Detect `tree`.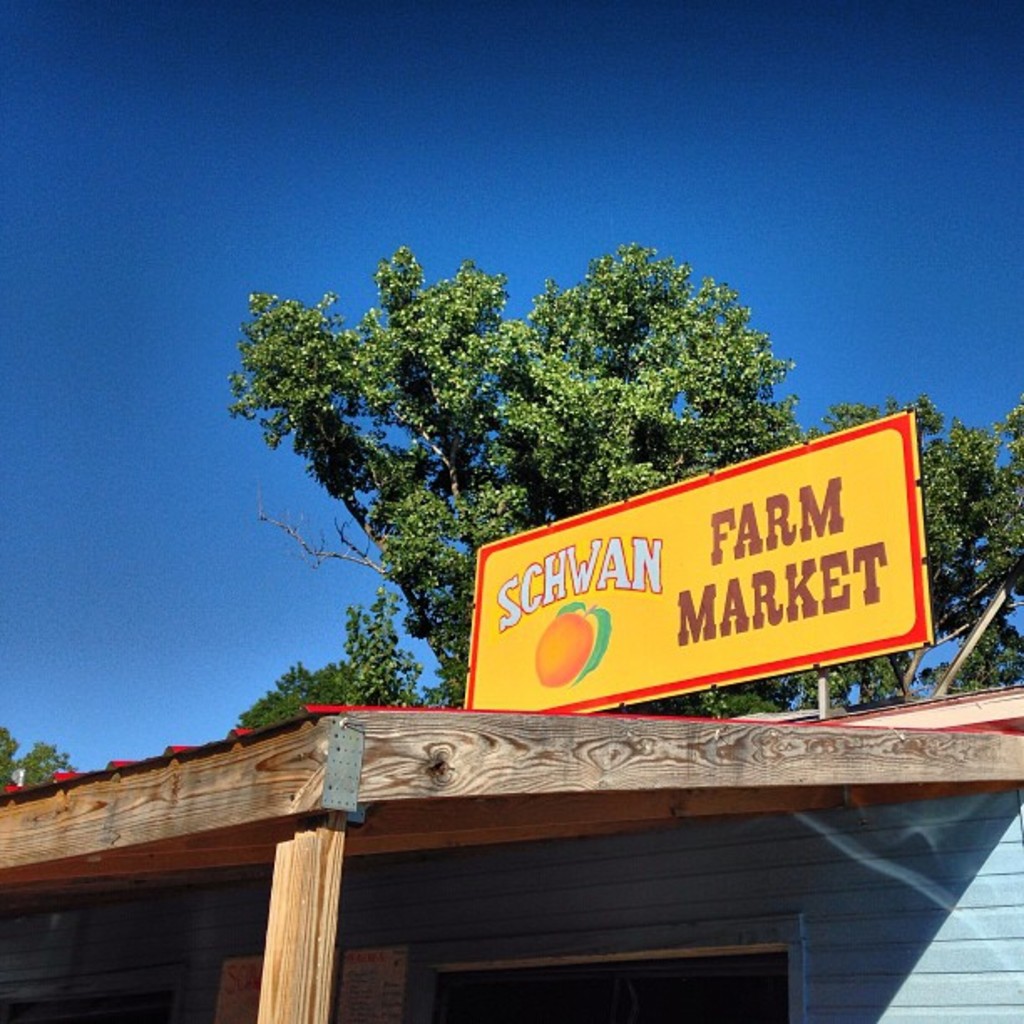
Detected at [left=224, top=236, right=1021, bottom=718].
